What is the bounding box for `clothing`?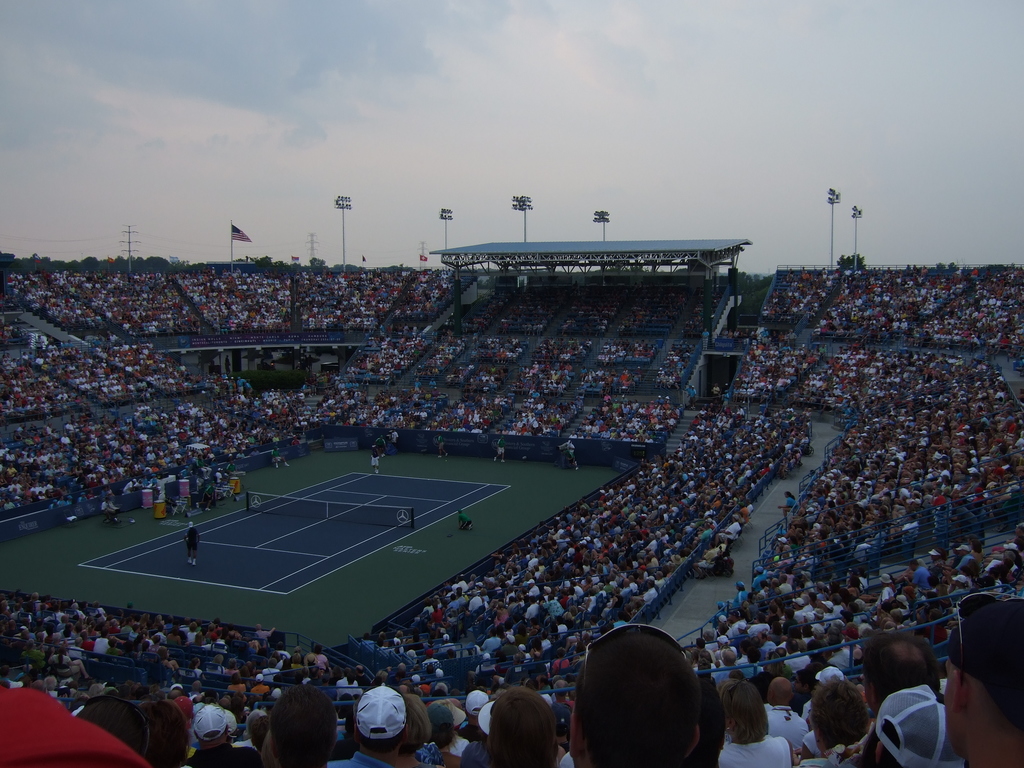
l=315, t=651, r=331, b=676.
